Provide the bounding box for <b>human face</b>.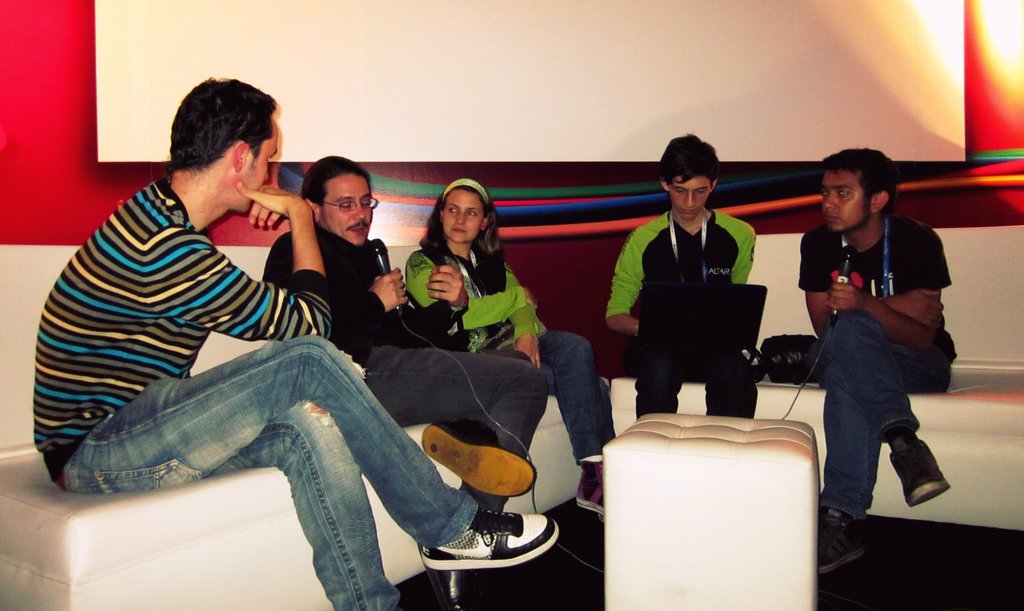
region(444, 188, 483, 238).
